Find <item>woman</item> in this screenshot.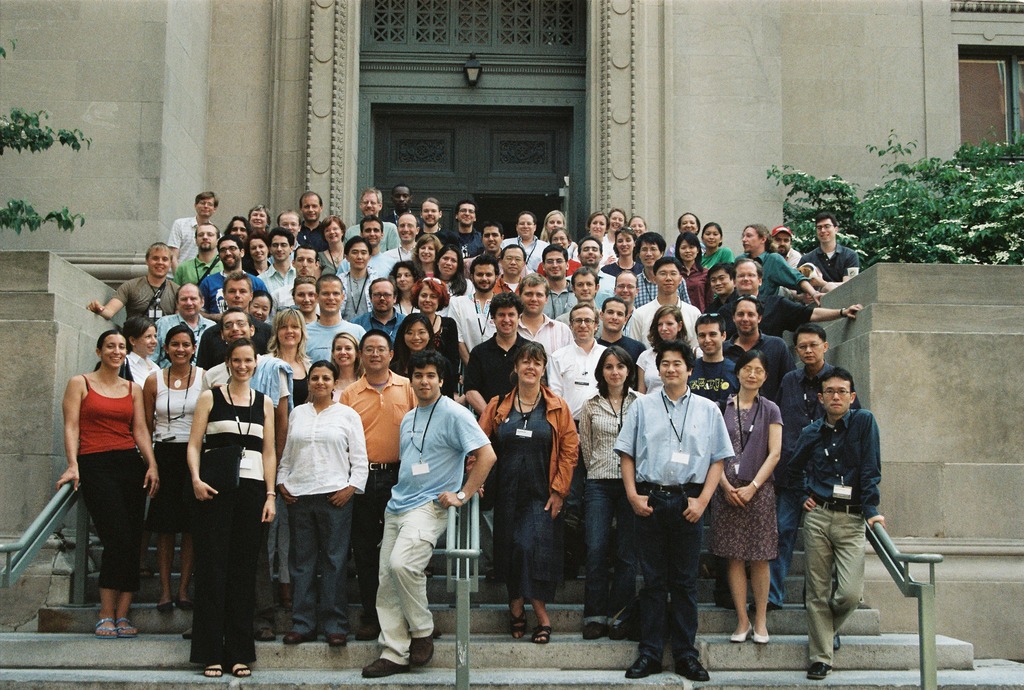
The bounding box for <item>woman</item> is [left=538, top=209, right=582, bottom=263].
